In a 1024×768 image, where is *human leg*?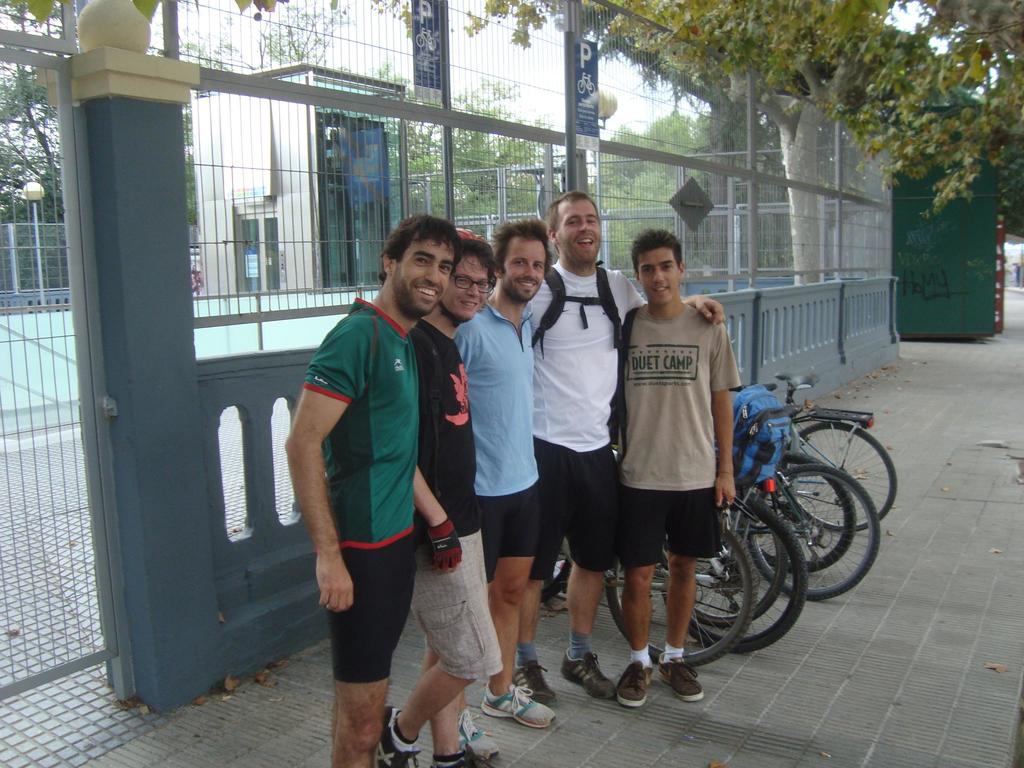
(x1=511, y1=575, x2=556, y2=707).
